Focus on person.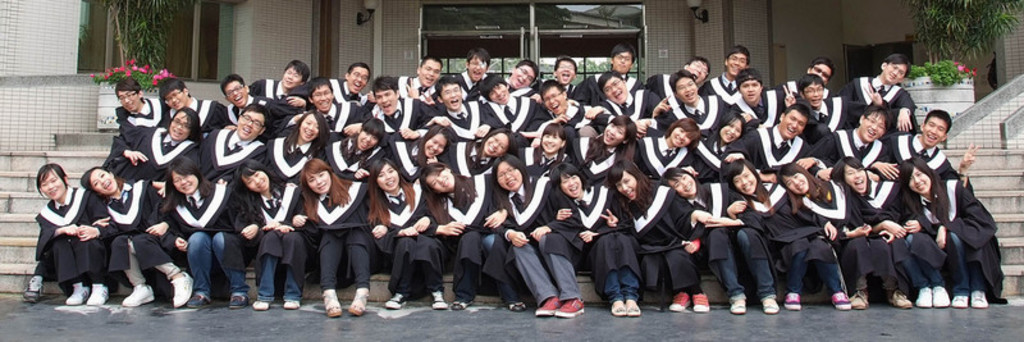
Focused at pyautogui.locateOnScreen(385, 122, 453, 179).
